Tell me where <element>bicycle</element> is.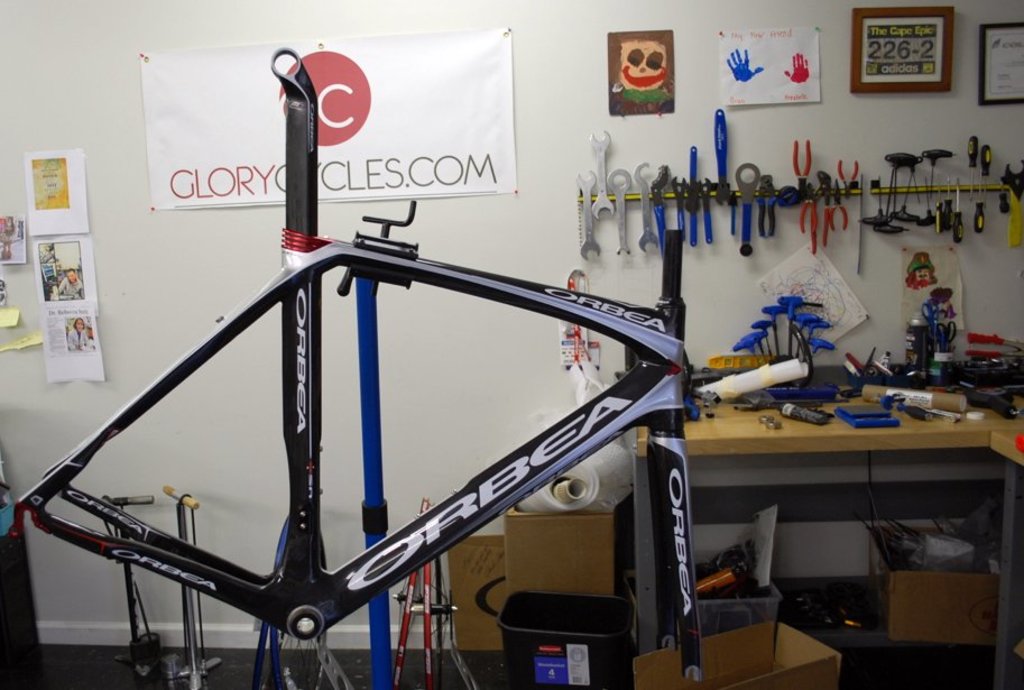
<element>bicycle</element> is at [1,49,683,689].
